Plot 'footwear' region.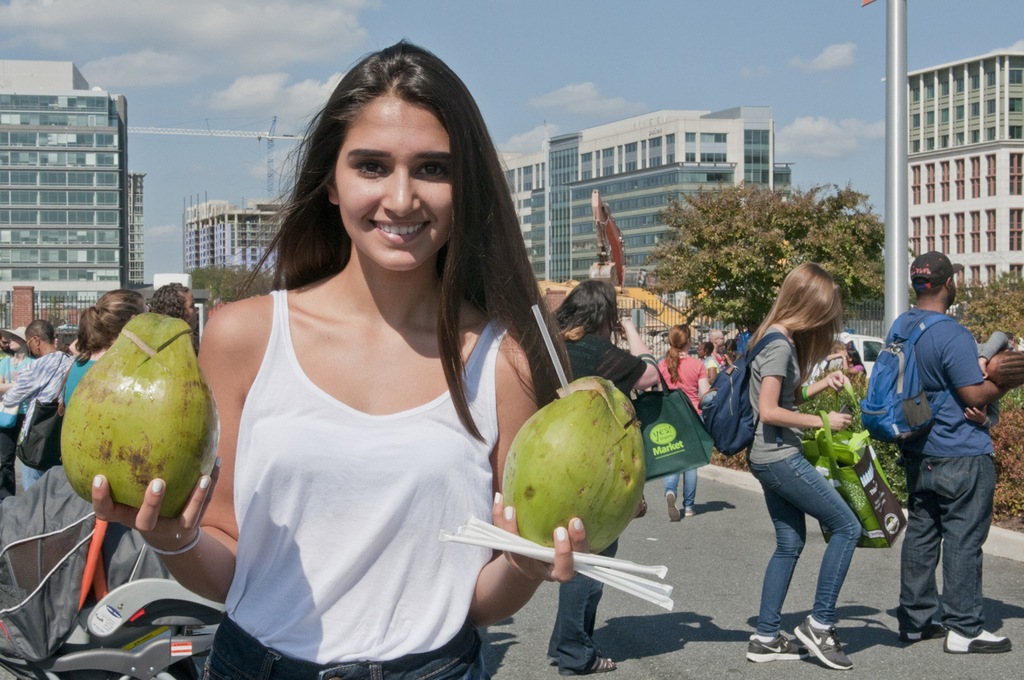
Plotted at (791, 614, 854, 671).
